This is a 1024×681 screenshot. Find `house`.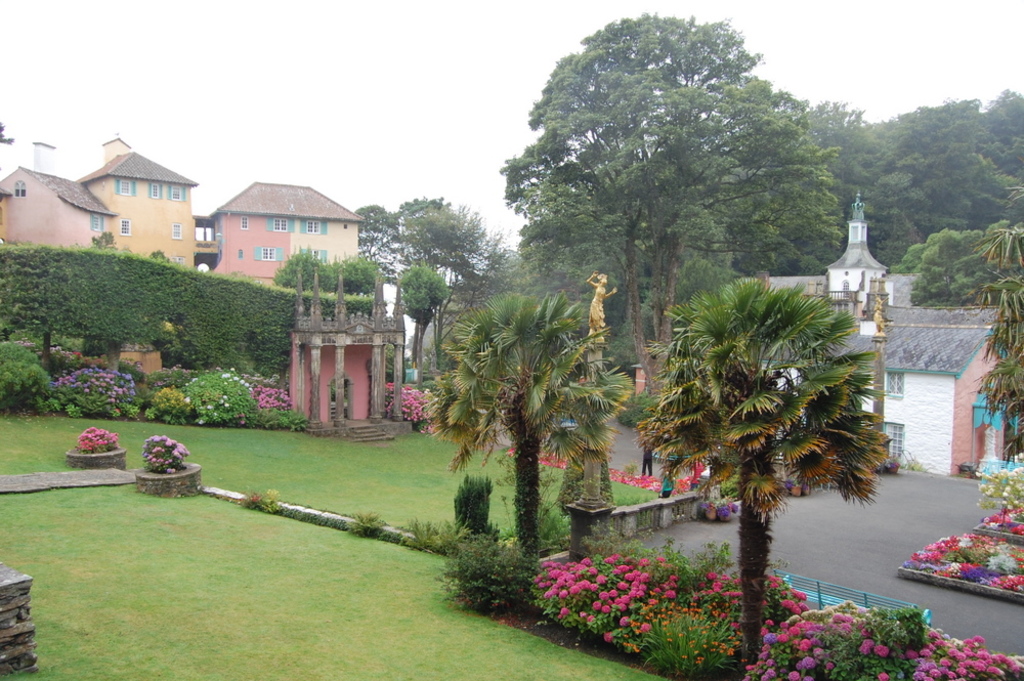
Bounding box: region(202, 180, 366, 285).
